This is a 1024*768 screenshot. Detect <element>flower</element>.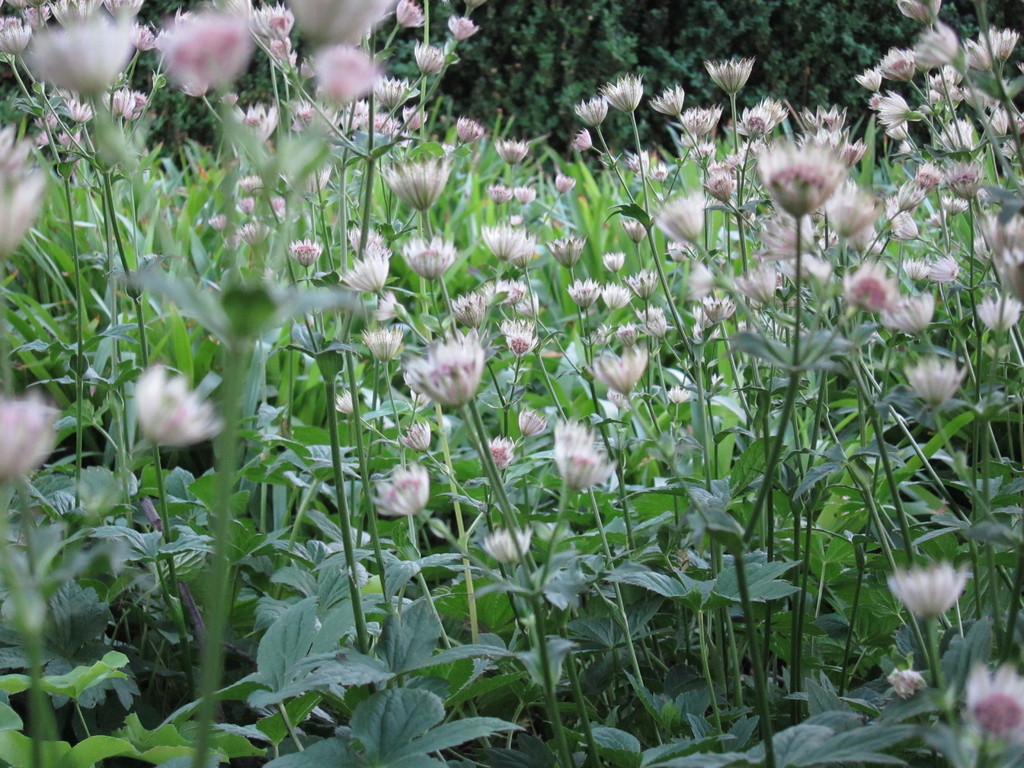
{"x1": 207, "y1": 213, "x2": 228, "y2": 230}.
